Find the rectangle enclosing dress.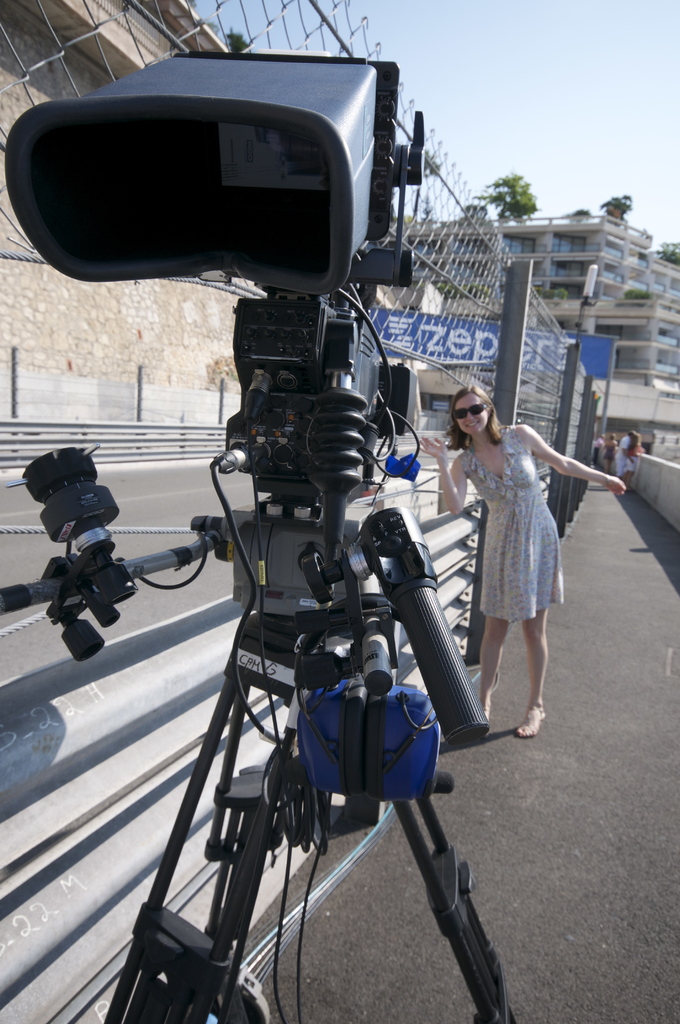
[x1=464, y1=428, x2=567, y2=620].
